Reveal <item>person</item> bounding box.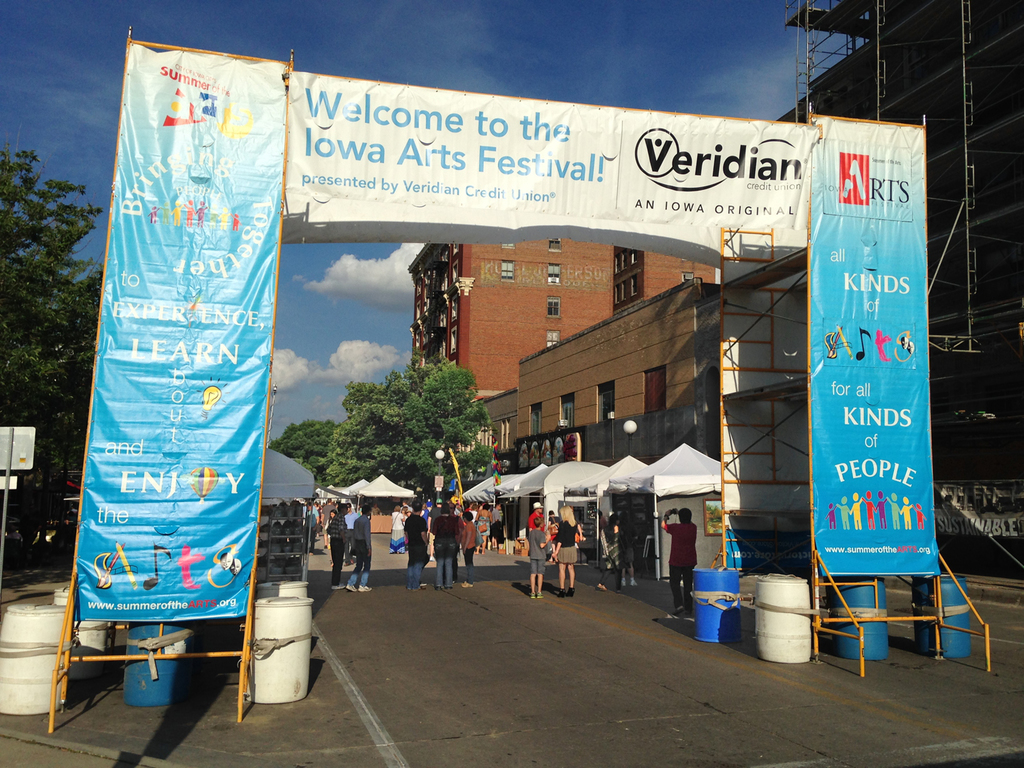
Revealed: locate(410, 499, 432, 590).
